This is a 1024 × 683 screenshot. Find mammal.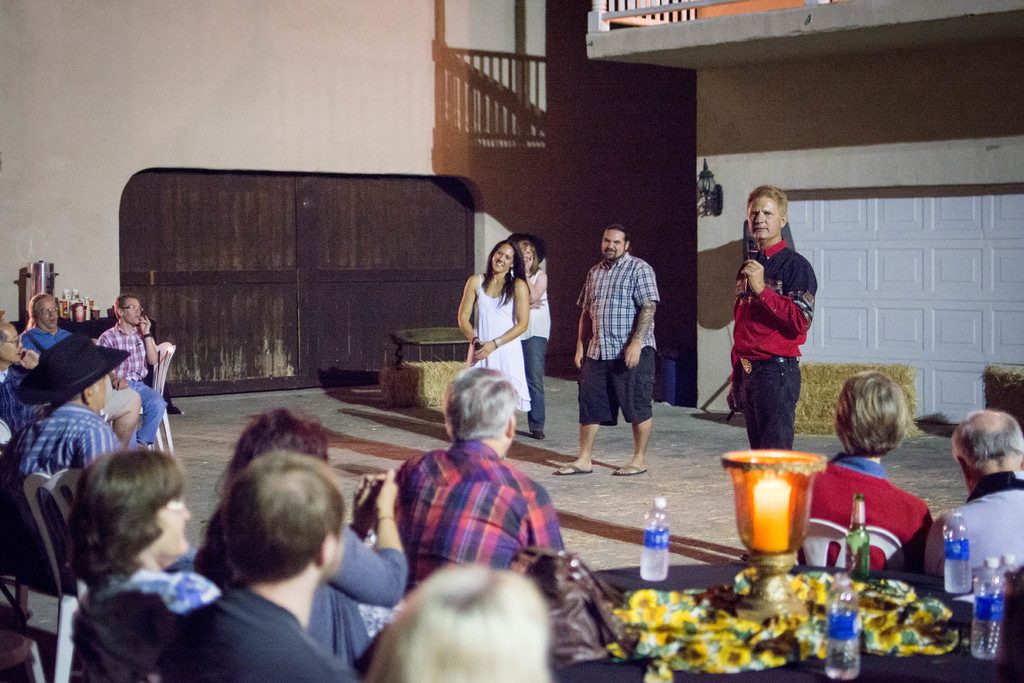
Bounding box: box=[394, 368, 564, 583].
